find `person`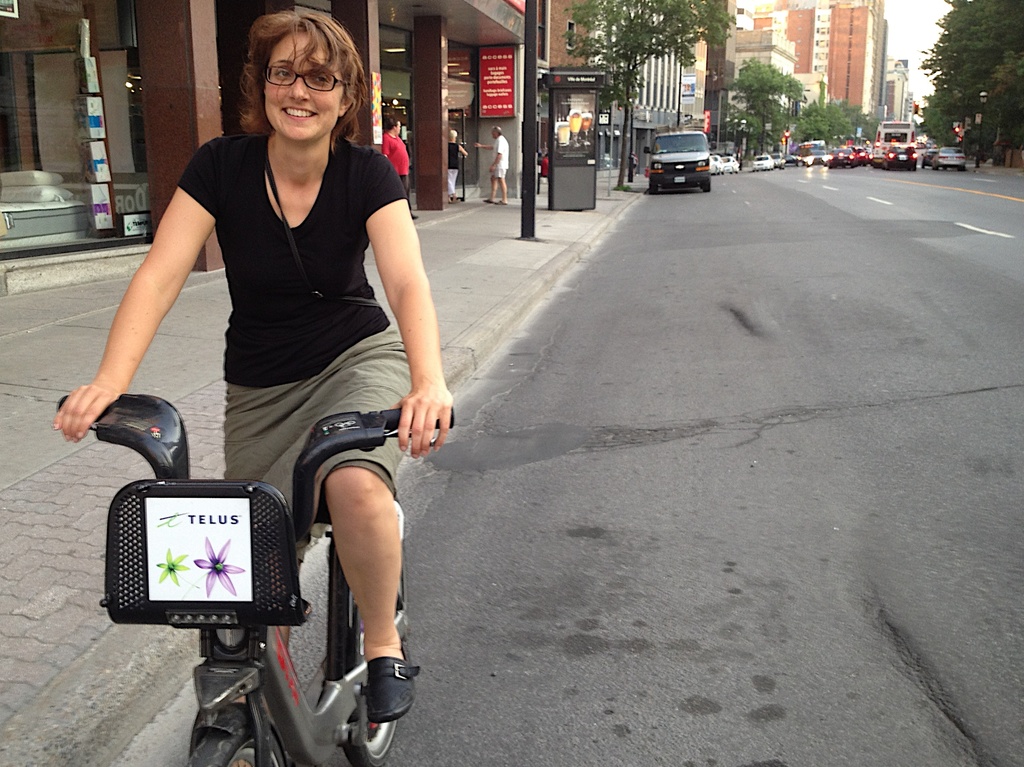
(447,131,465,209)
